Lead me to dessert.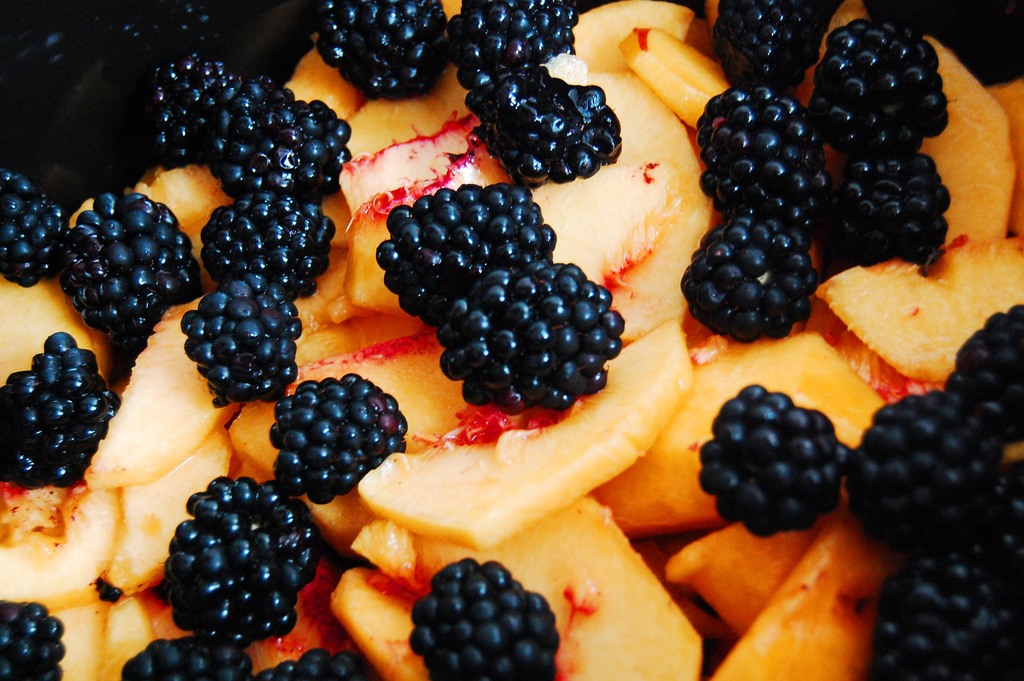
Lead to 0/162/62/295.
